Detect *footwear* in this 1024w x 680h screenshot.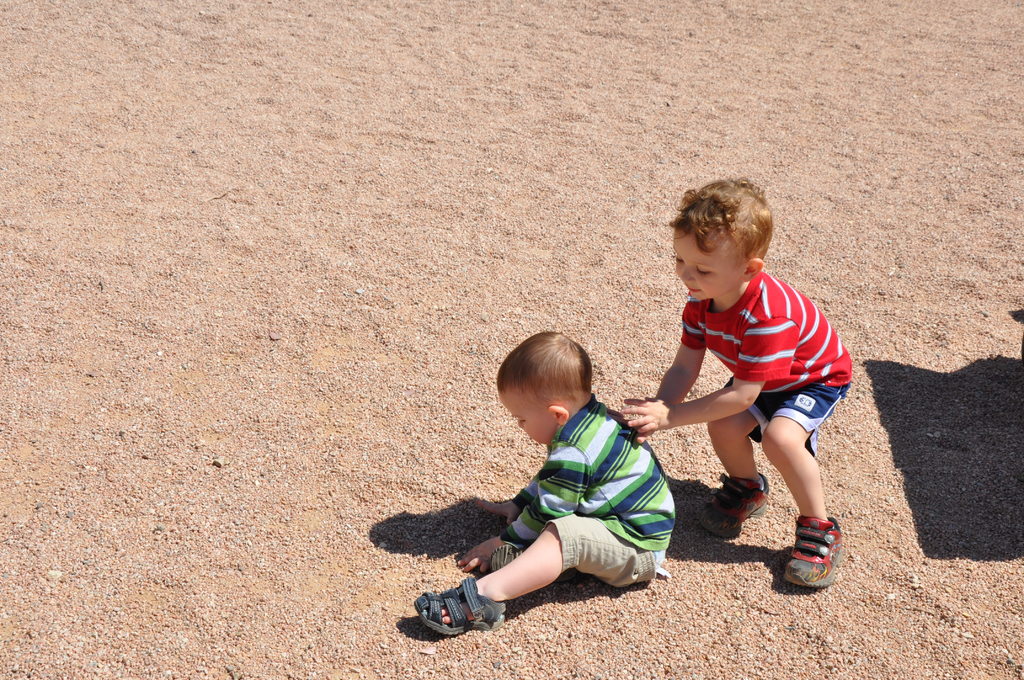
Detection: bbox=(778, 514, 846, 588).
